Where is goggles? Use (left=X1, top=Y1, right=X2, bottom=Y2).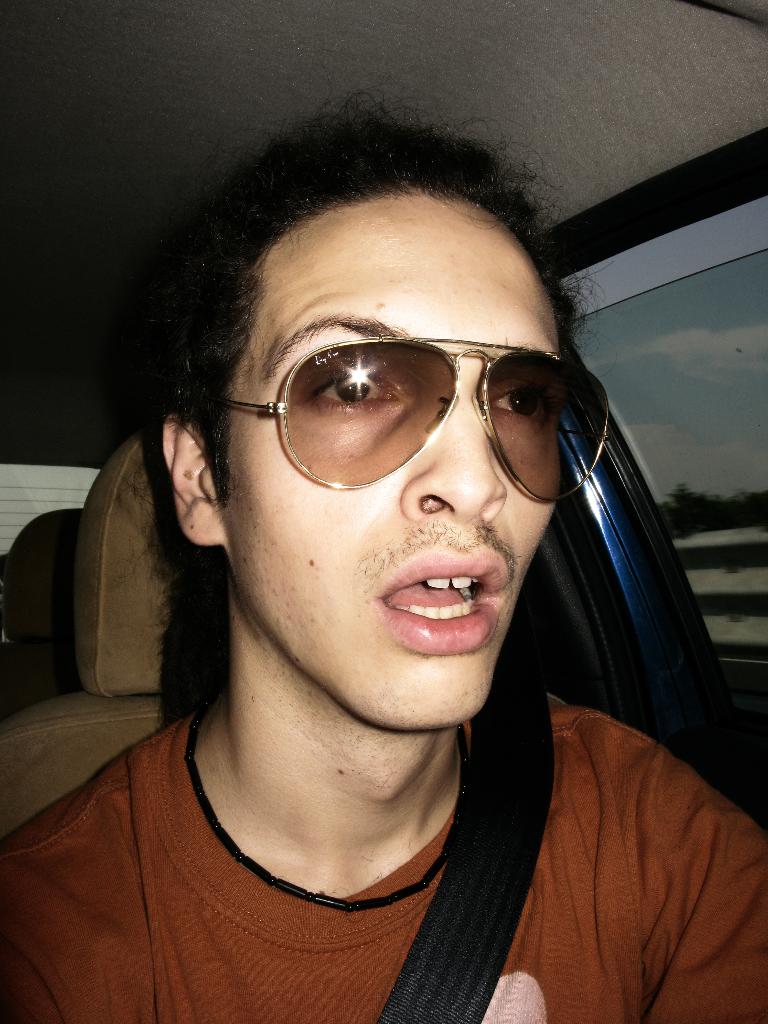
(left=224, top=300, right=596, bottom=487).
